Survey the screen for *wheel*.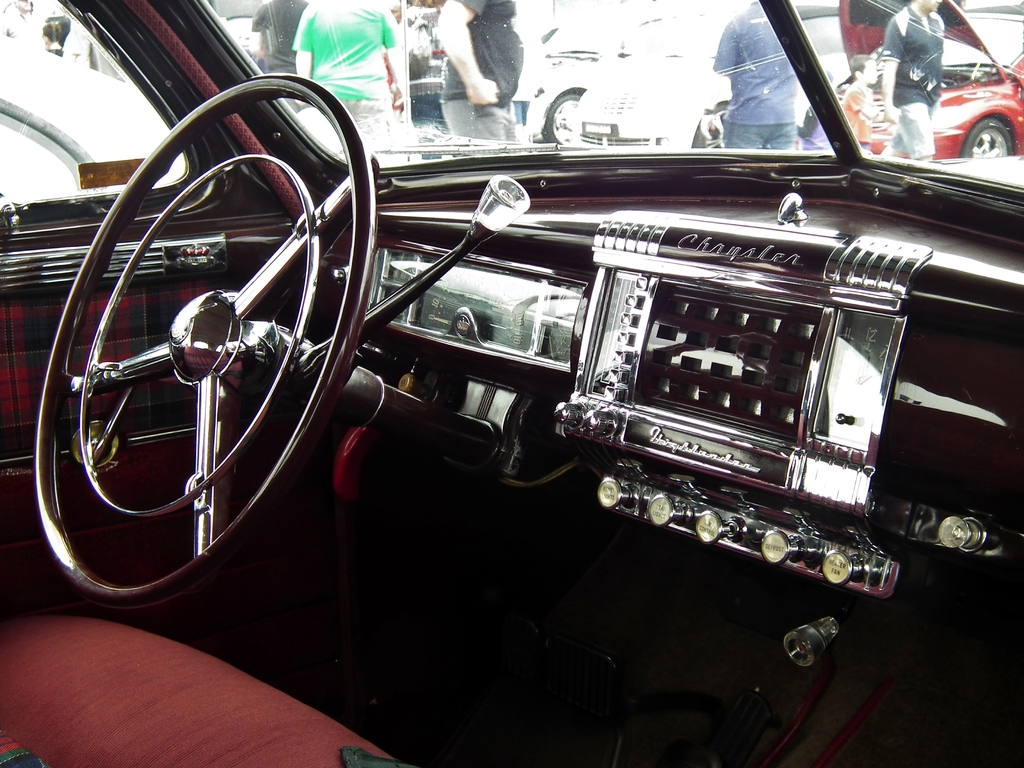
Survey found: BBox(538, 93, 582, 148).
